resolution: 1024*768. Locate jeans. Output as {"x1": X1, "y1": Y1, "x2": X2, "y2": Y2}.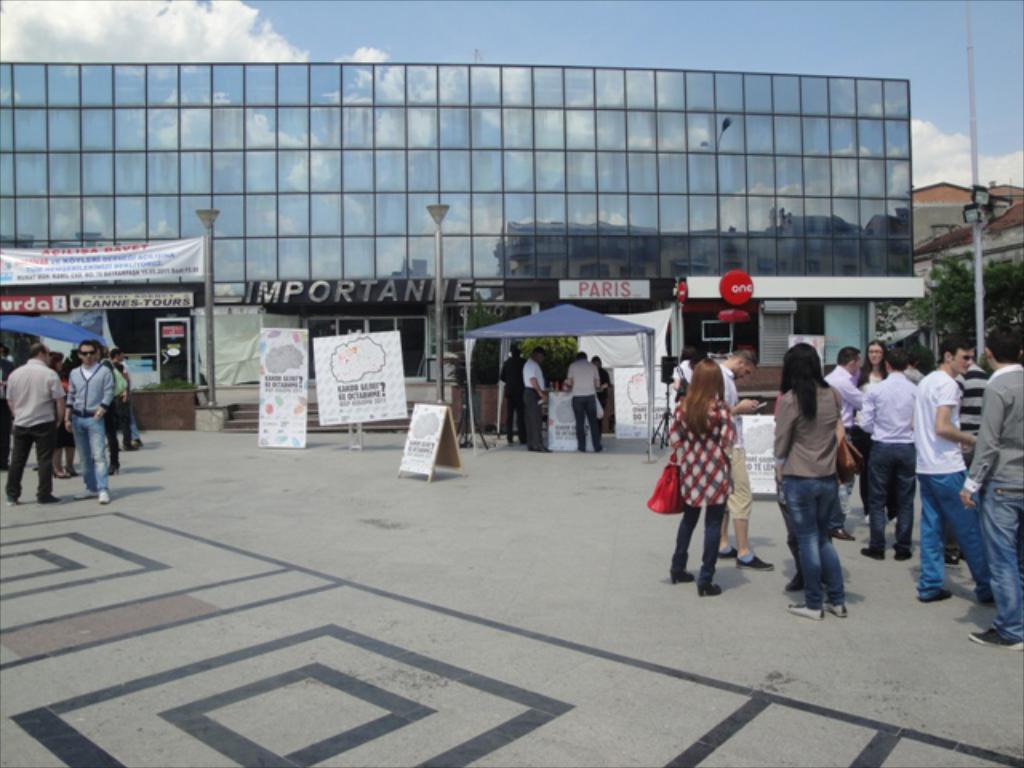
{"x1": 773, "y1": 474, "x2": 845, "y2": 600}.
